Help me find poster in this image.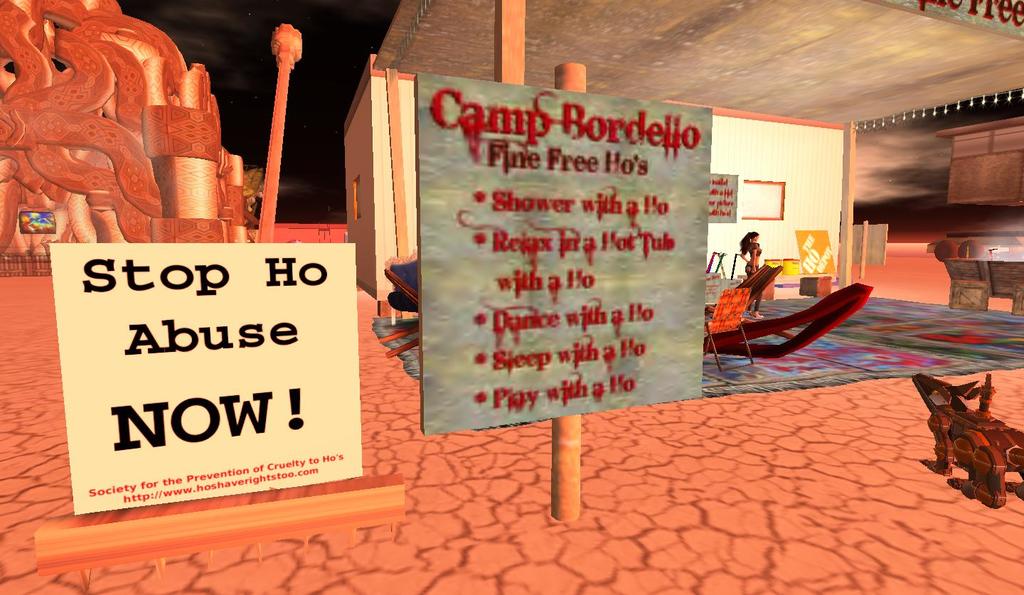
Found it: Rect(50, 242, 364, 515).
